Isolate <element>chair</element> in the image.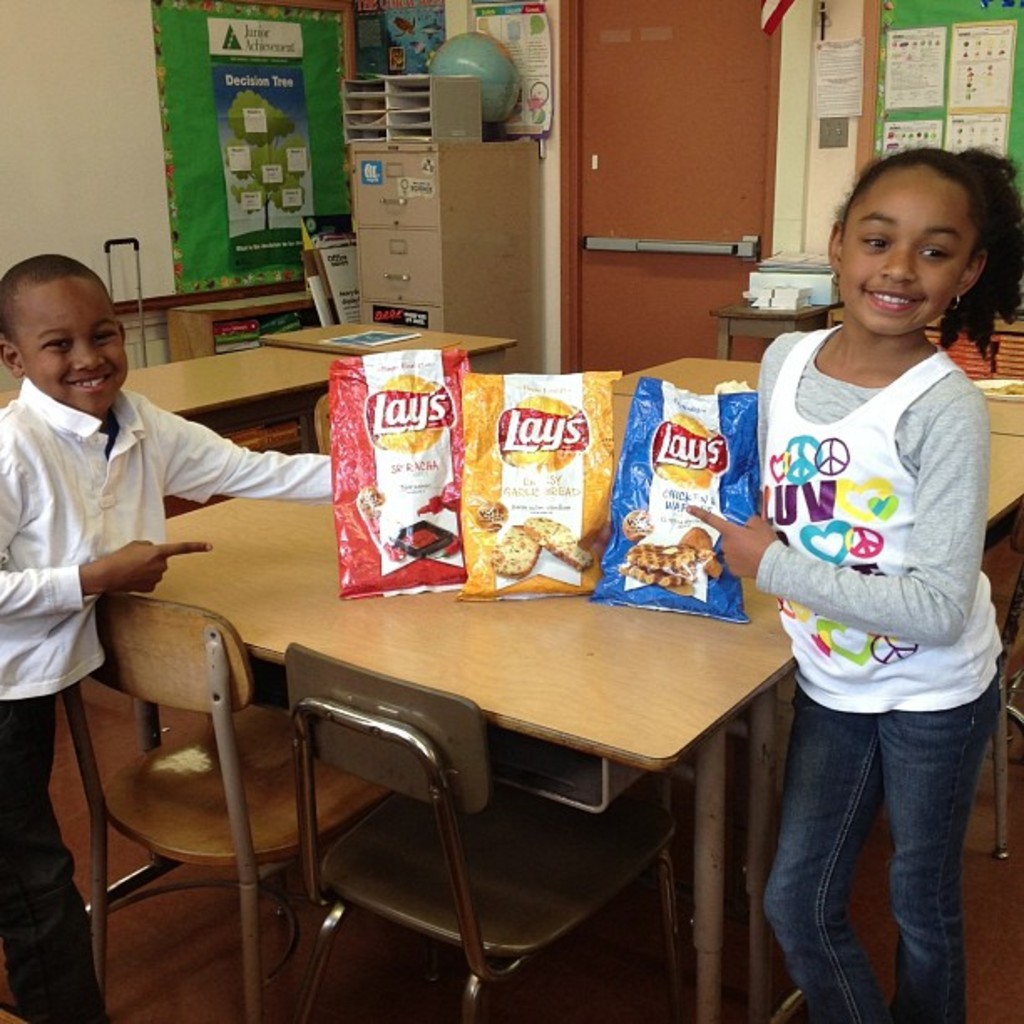
Isolated region: <region>283, 643, 684, 1022</region>.
